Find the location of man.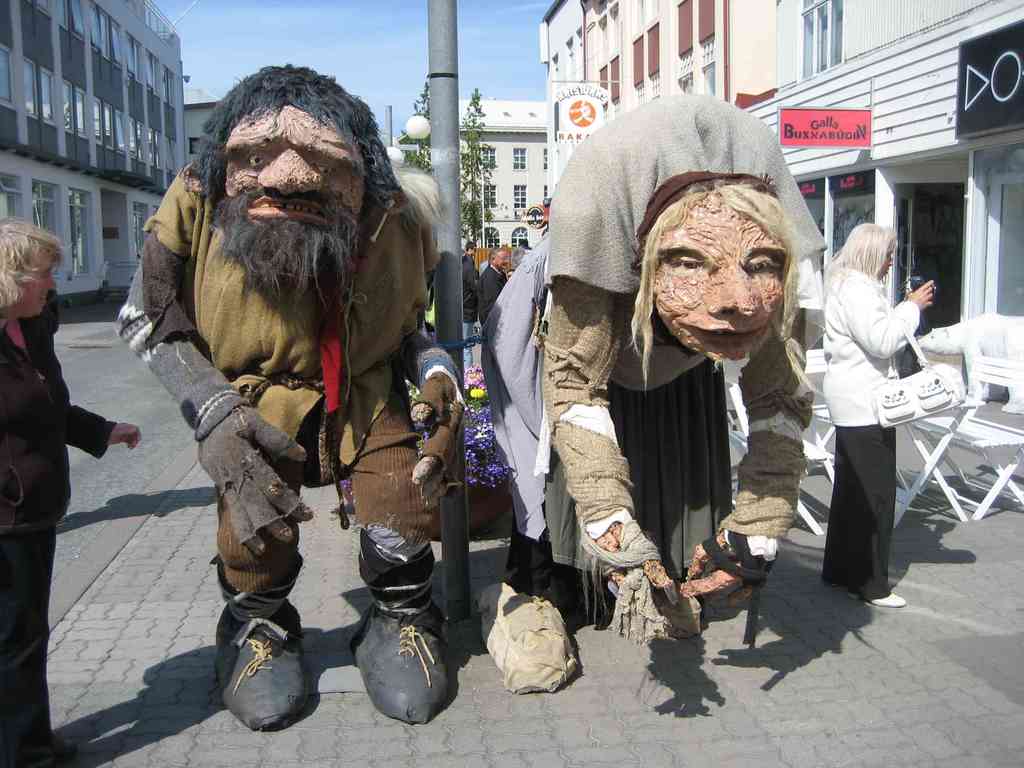
Location: bbox(475, 245, 511, 327).
